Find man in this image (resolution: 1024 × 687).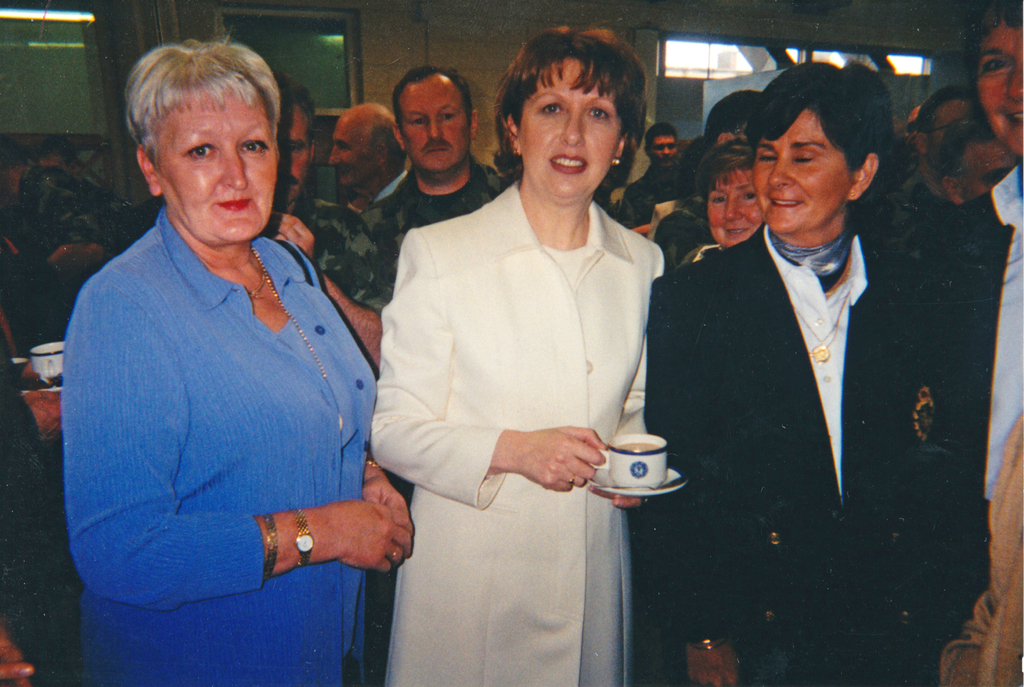
{"x1": 936, "y1": 130, "x2": 1023, "y2": 218}.
